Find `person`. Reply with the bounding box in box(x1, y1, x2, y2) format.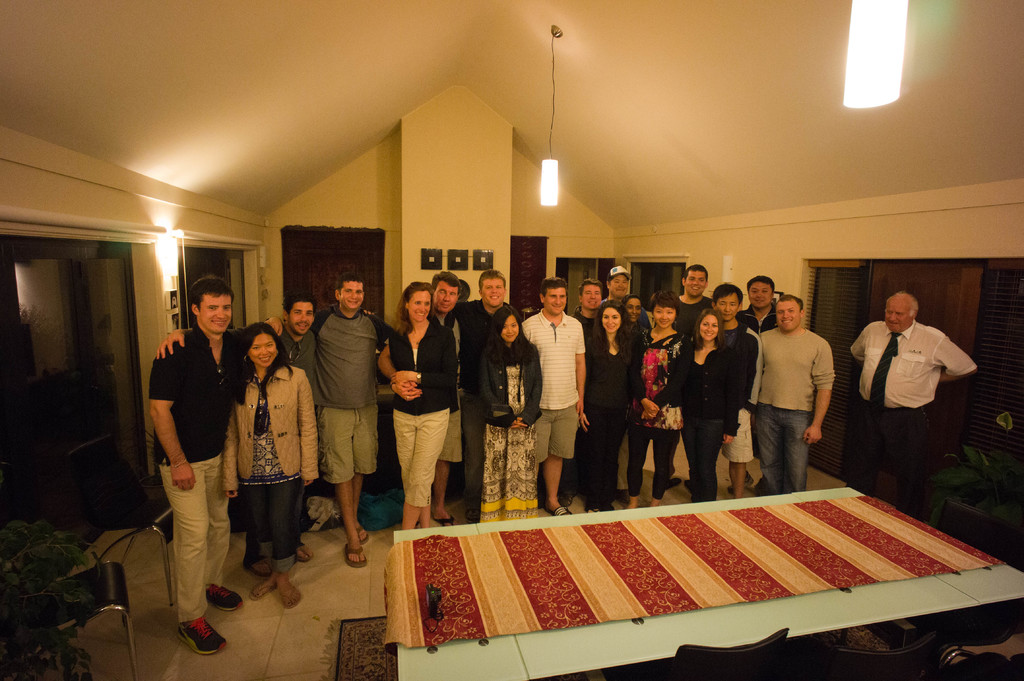
box(525, 277, 599, 517).
